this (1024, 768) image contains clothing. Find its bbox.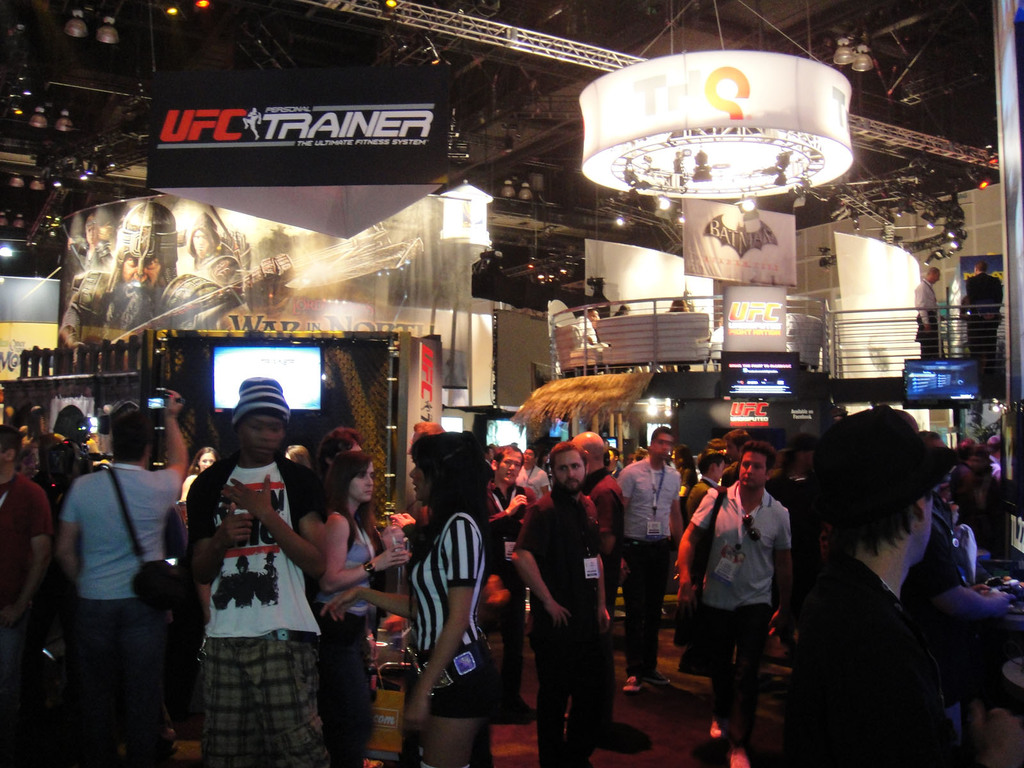
<box>514,492,609,760</box>.
